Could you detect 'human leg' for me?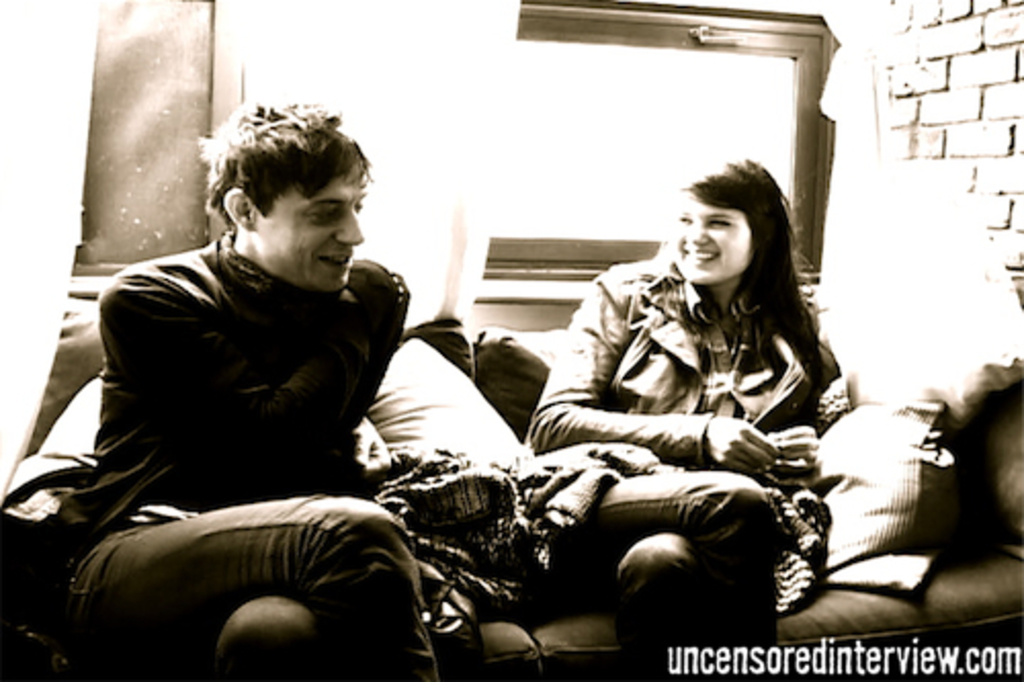
Detection result: Rect(567, 475, 770, 651).
